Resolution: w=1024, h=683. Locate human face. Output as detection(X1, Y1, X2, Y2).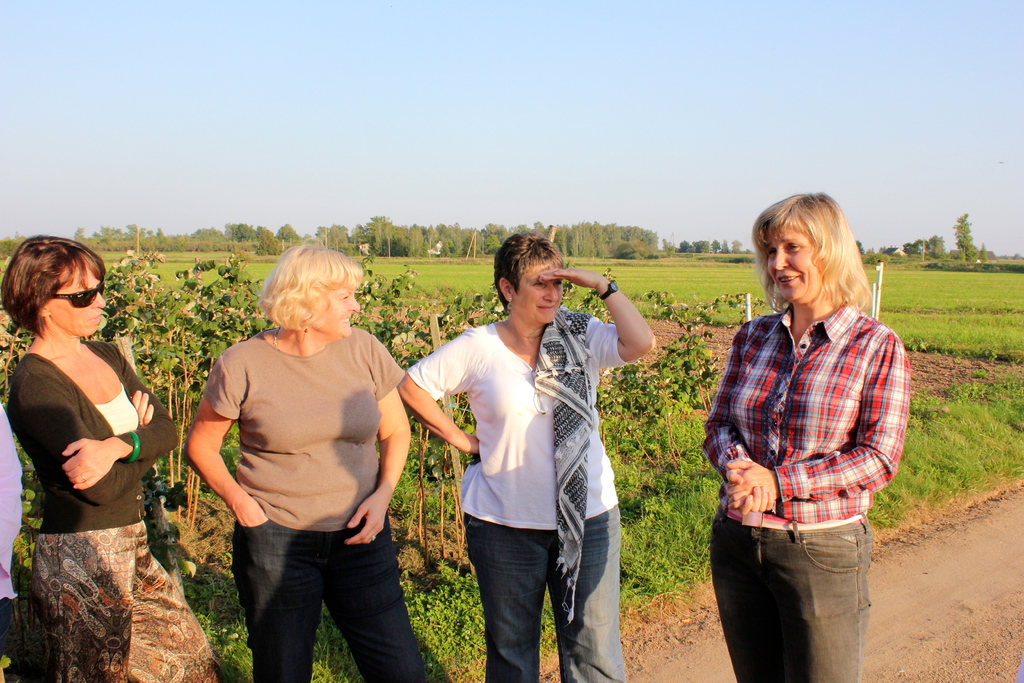
detection(769, 215, 815, 294).
